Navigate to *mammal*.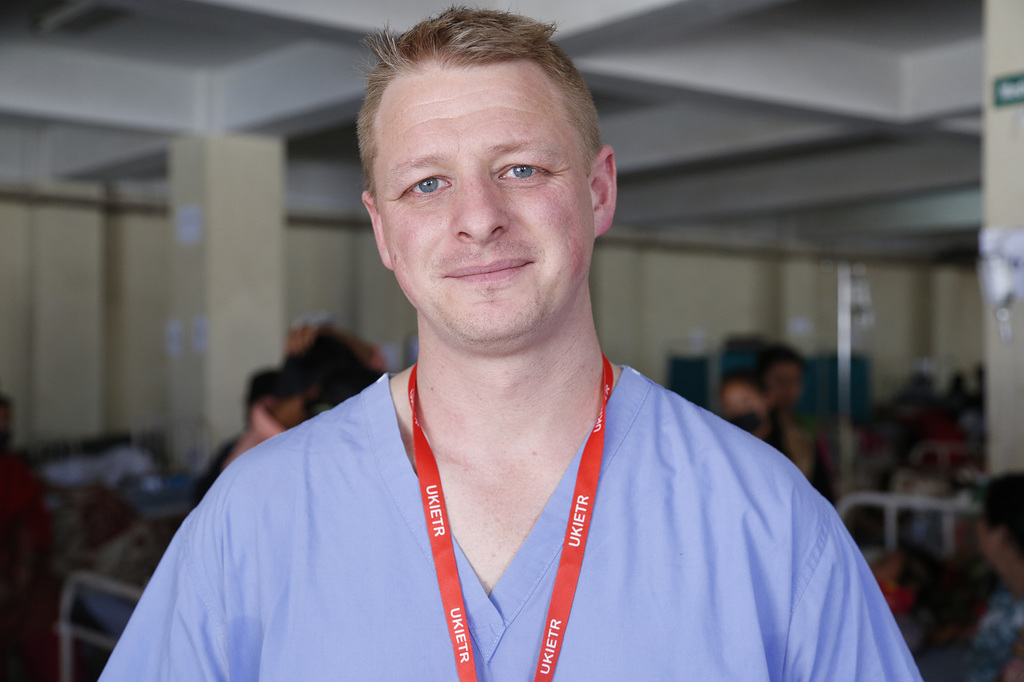
Navigation target: box=[111, 51, 984, 672].
